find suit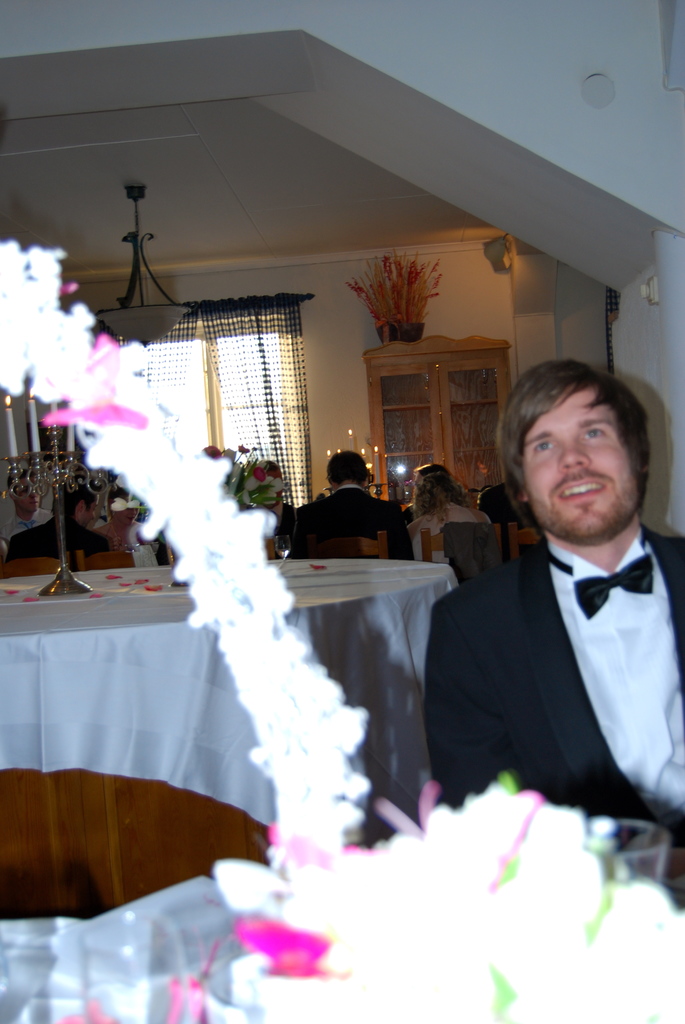
(1,517,107,559)
